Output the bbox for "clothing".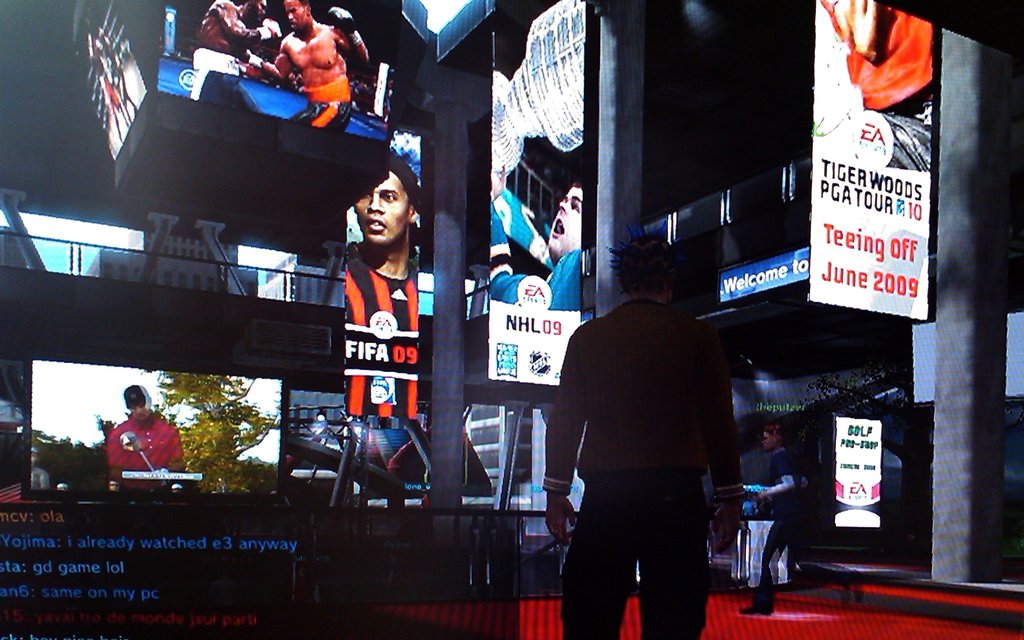
(left=540, top=298, right=732, bottom=639).
